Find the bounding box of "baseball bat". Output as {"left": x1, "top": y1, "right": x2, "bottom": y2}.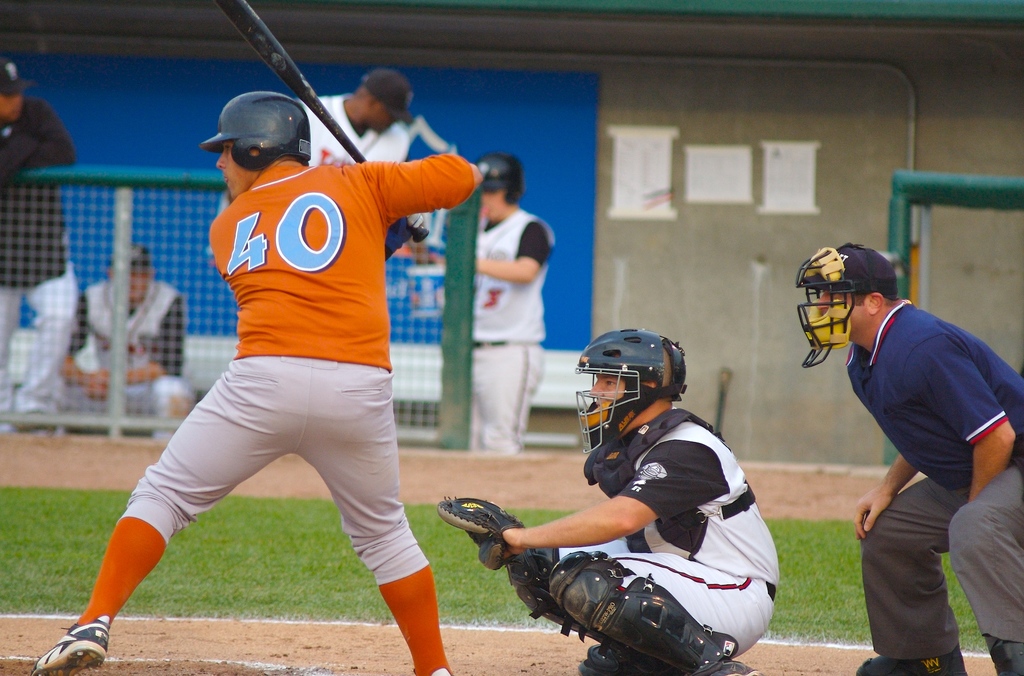
{"left": 207, "top": 0, "right": 431, "bottom": 242}.
